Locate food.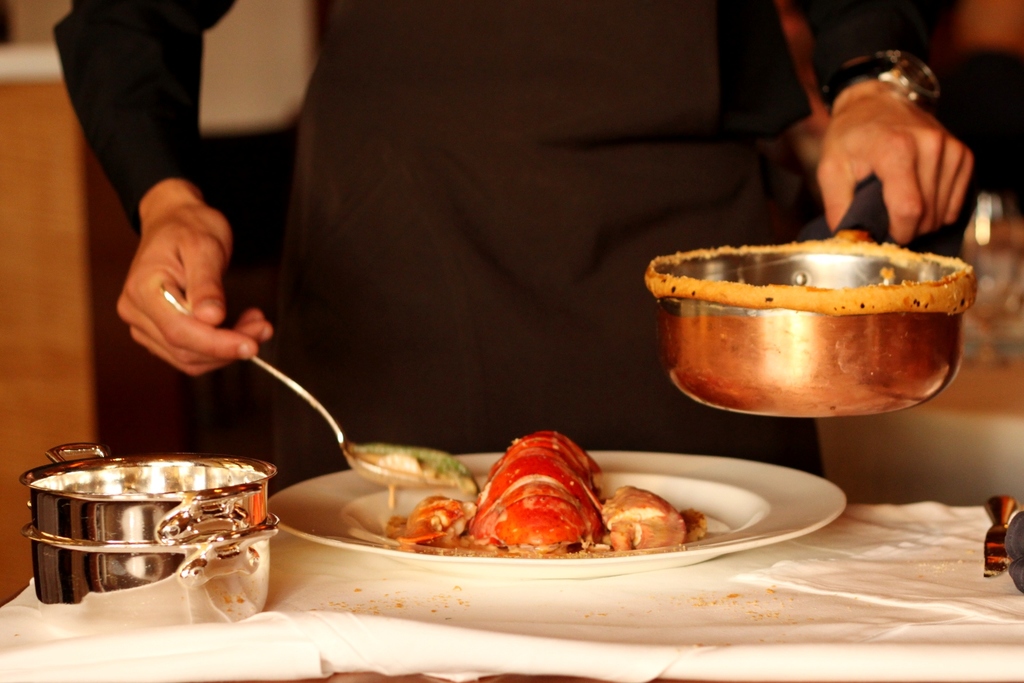
Bounding box: (383,492,463,544).
